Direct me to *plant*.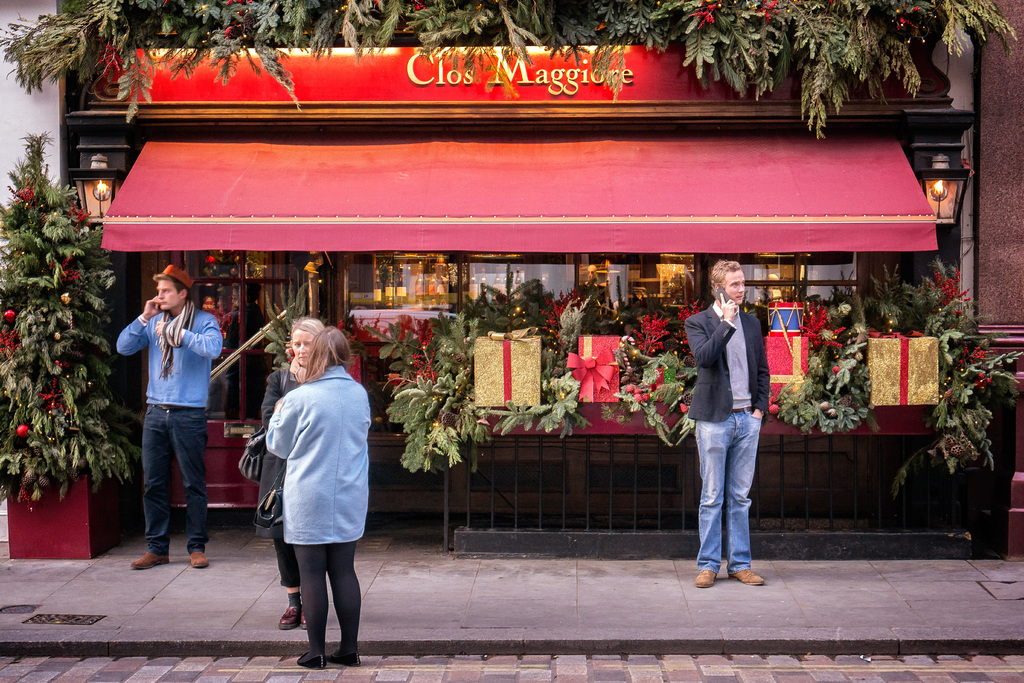
Direction: rect(0, 130, 143, 507).
